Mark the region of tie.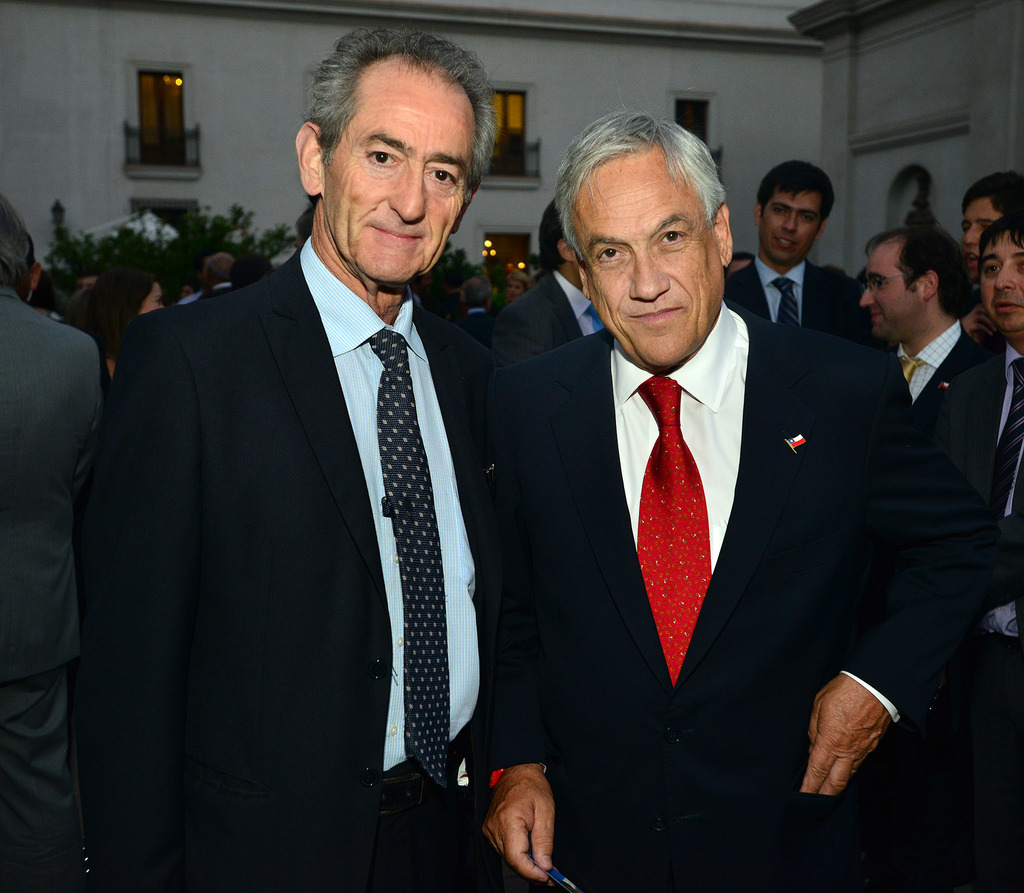
Region: [362, 323, 443, 789].
